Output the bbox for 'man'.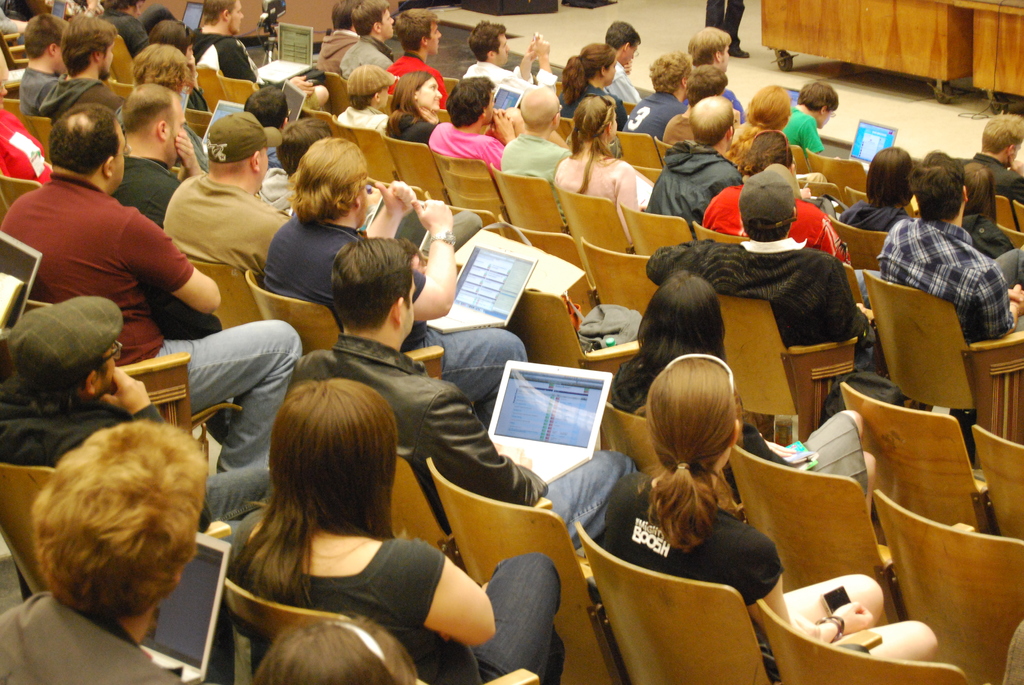
[0, 418, 211, 684].
